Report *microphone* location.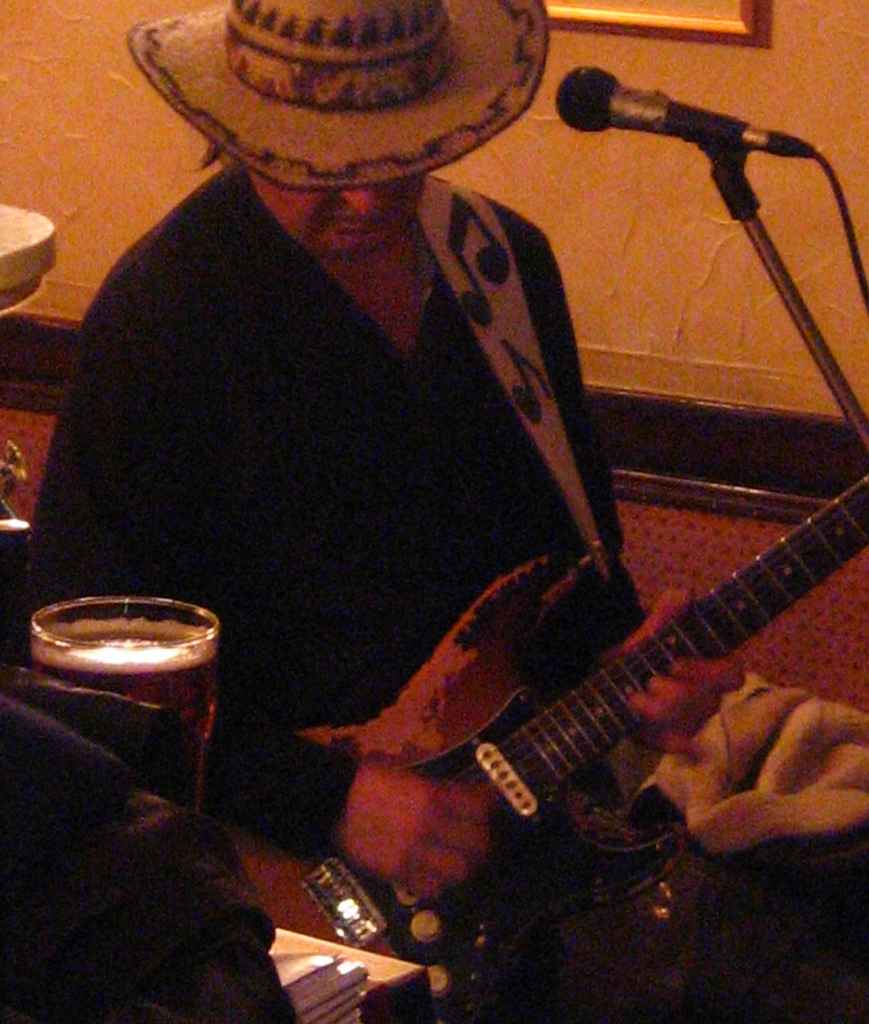
Report: region(551, 54, 834, 158).
